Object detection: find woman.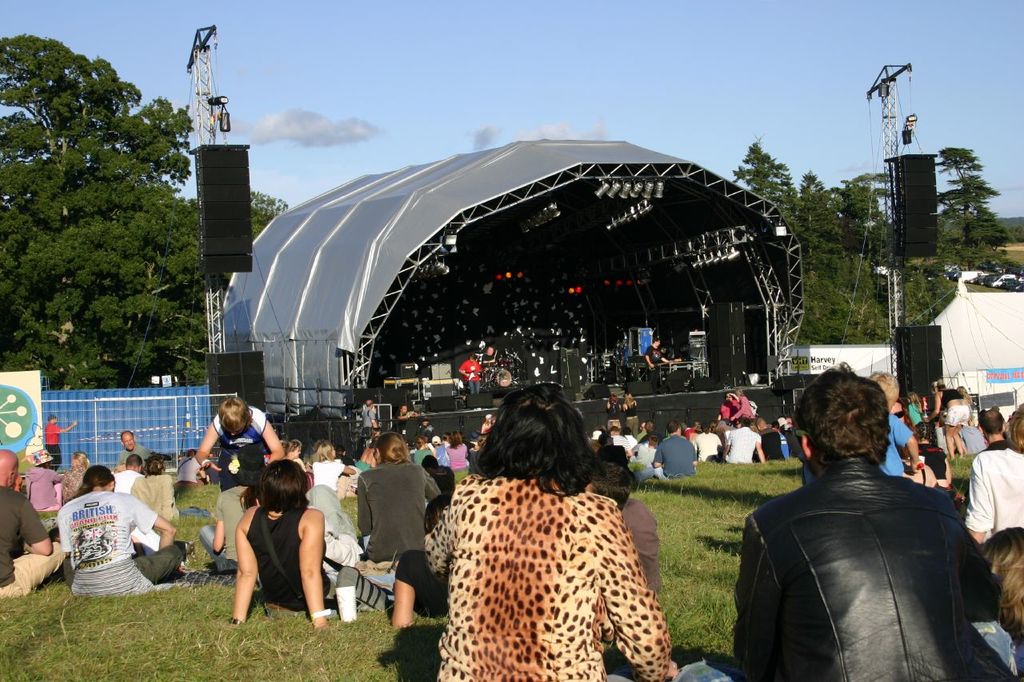
l=127, t=452, r=214, b=523.
